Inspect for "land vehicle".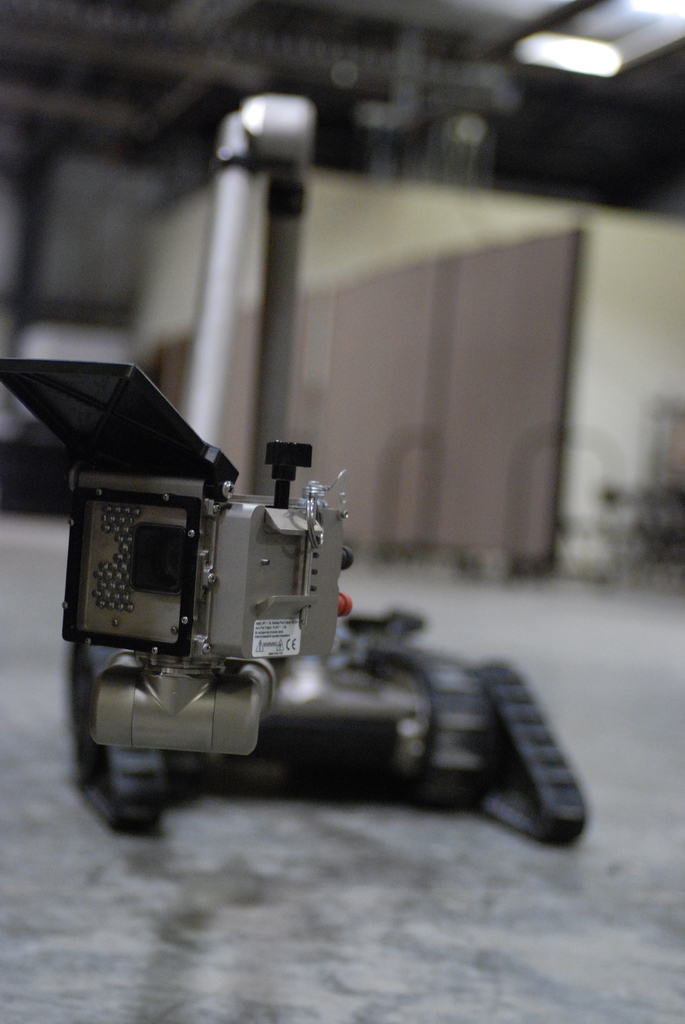
Inspection: (x1=0, y1=355, x2=590, y2=851).
